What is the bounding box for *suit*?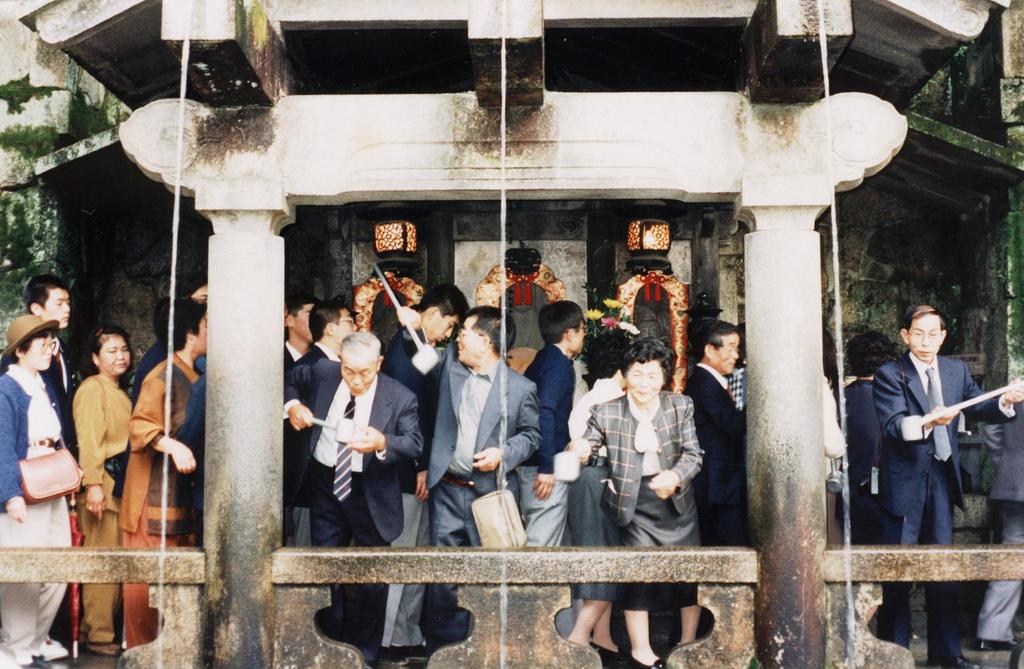
locate(285, 340, 305, 368).
